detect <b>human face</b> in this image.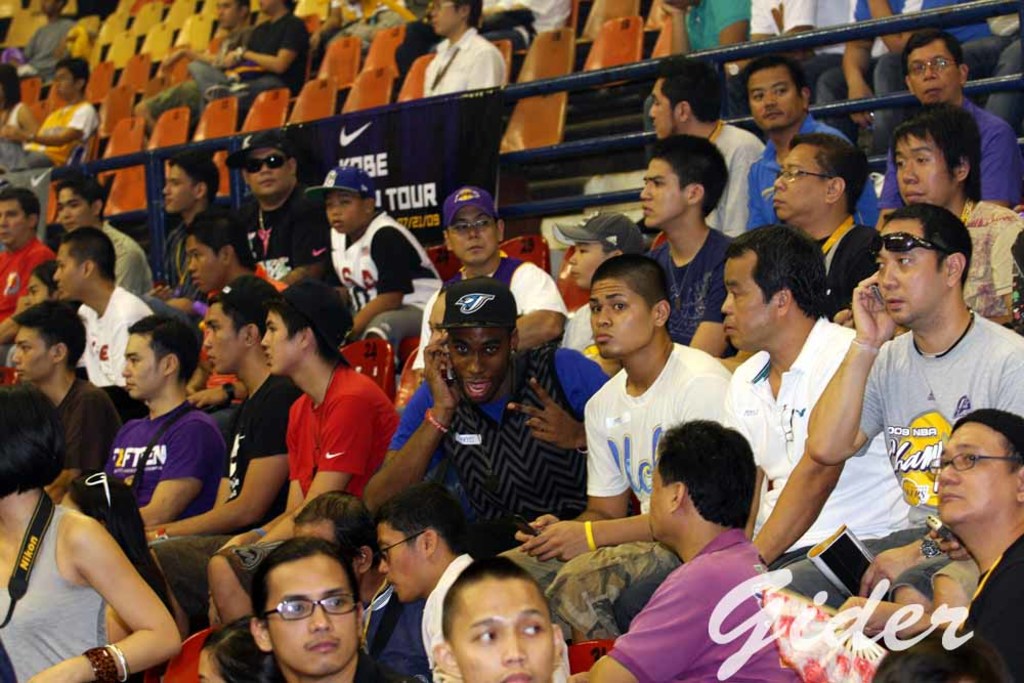
Detection: detection(51, 245, 83, 301).
